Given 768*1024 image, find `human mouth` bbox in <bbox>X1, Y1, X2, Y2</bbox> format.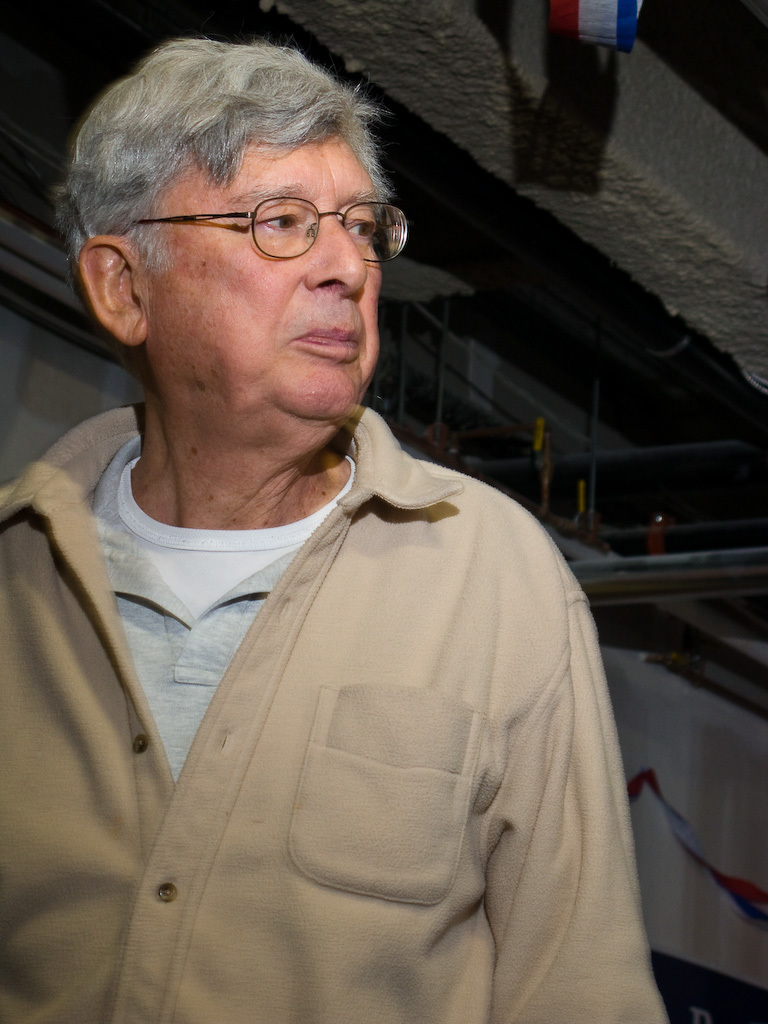
<bbox>294, 329, 358, 349</bbox>.
